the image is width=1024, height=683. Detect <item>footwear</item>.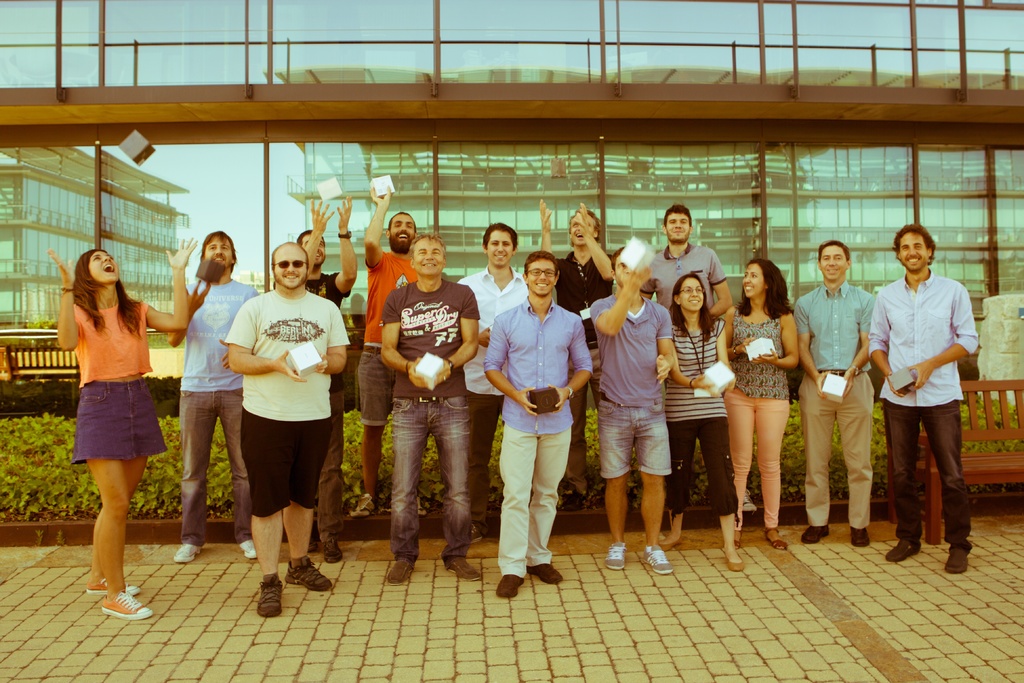
Detection: (left=318, top=537, right=342, bottom=562).
